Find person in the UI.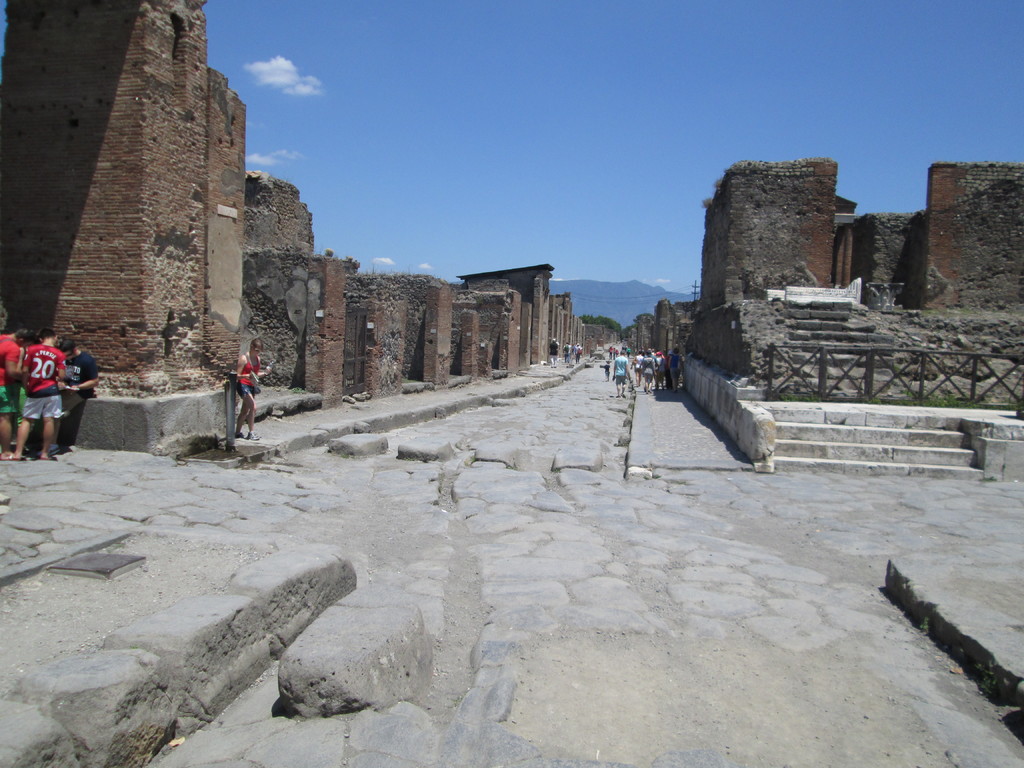
UI element at (left=558, top=342, right=570, bottom=365).
